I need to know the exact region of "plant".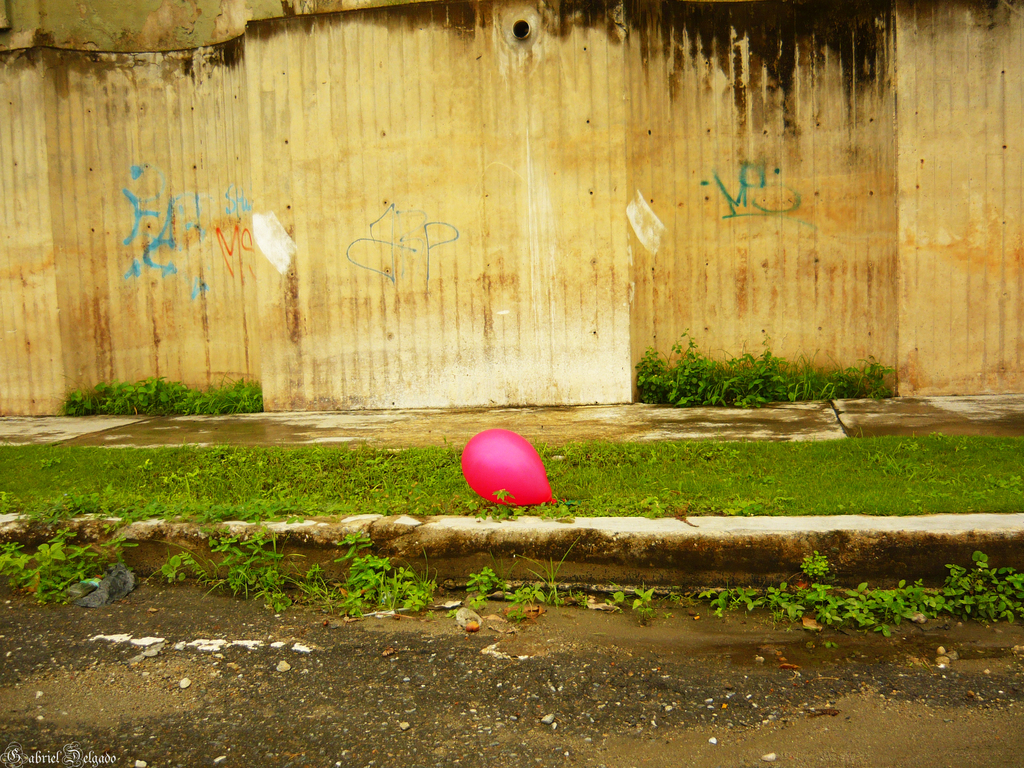
Region: region(465, 564, 499, 598).
